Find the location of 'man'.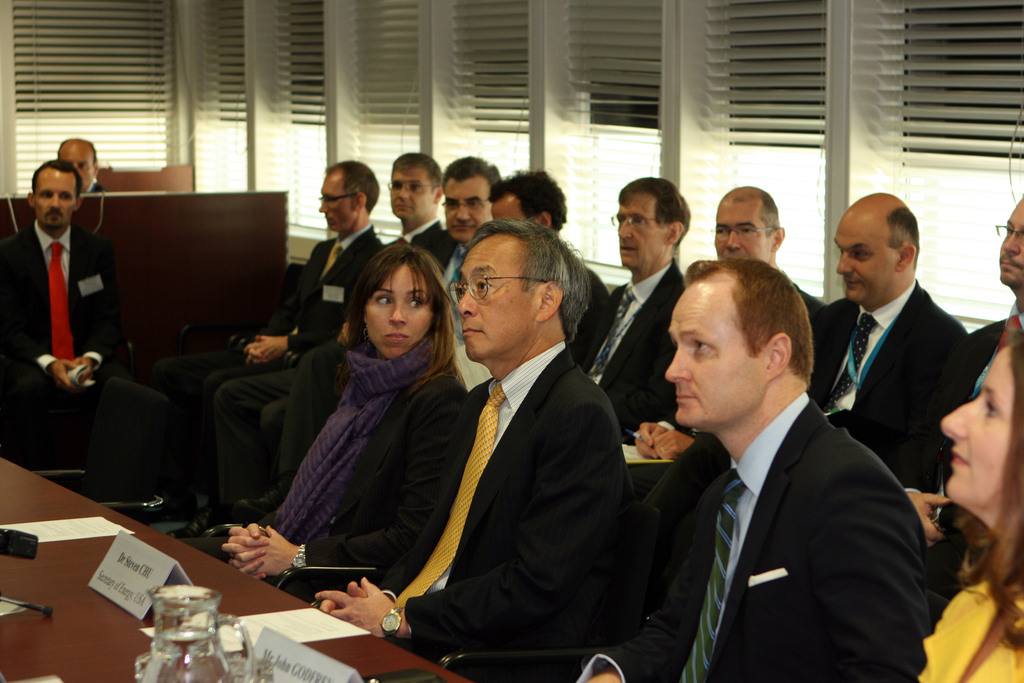
Location: [x1=305, y1=218, x2=647, y2=679].
